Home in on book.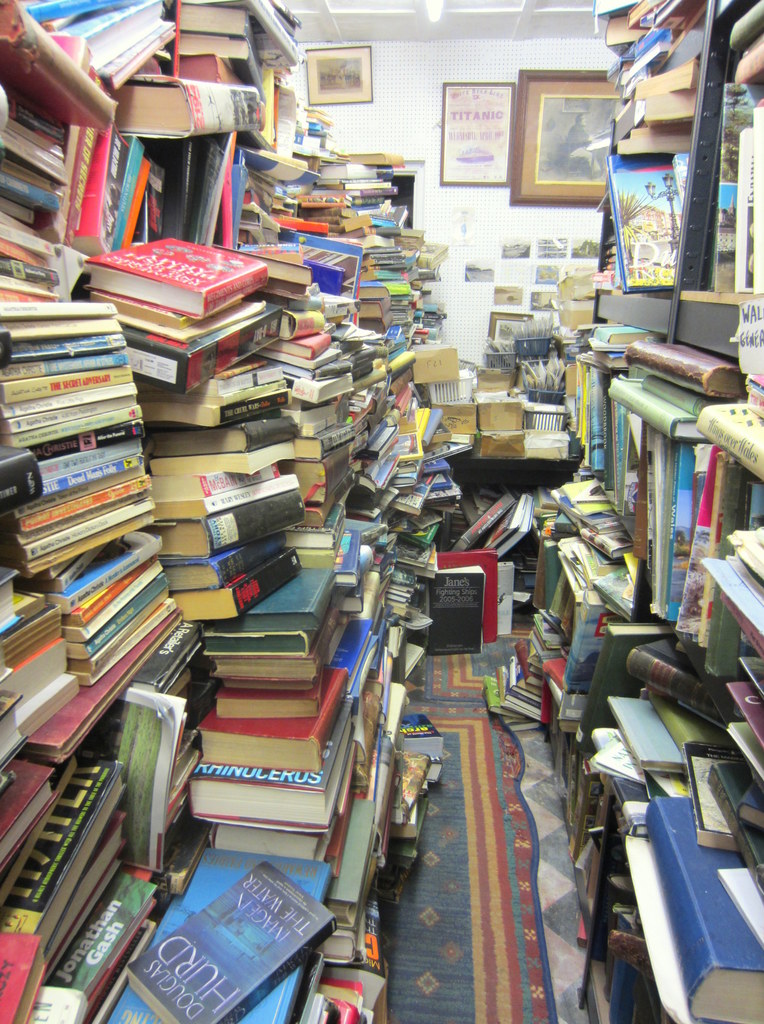
Homed in at <box>35,435,150,480</box>.
